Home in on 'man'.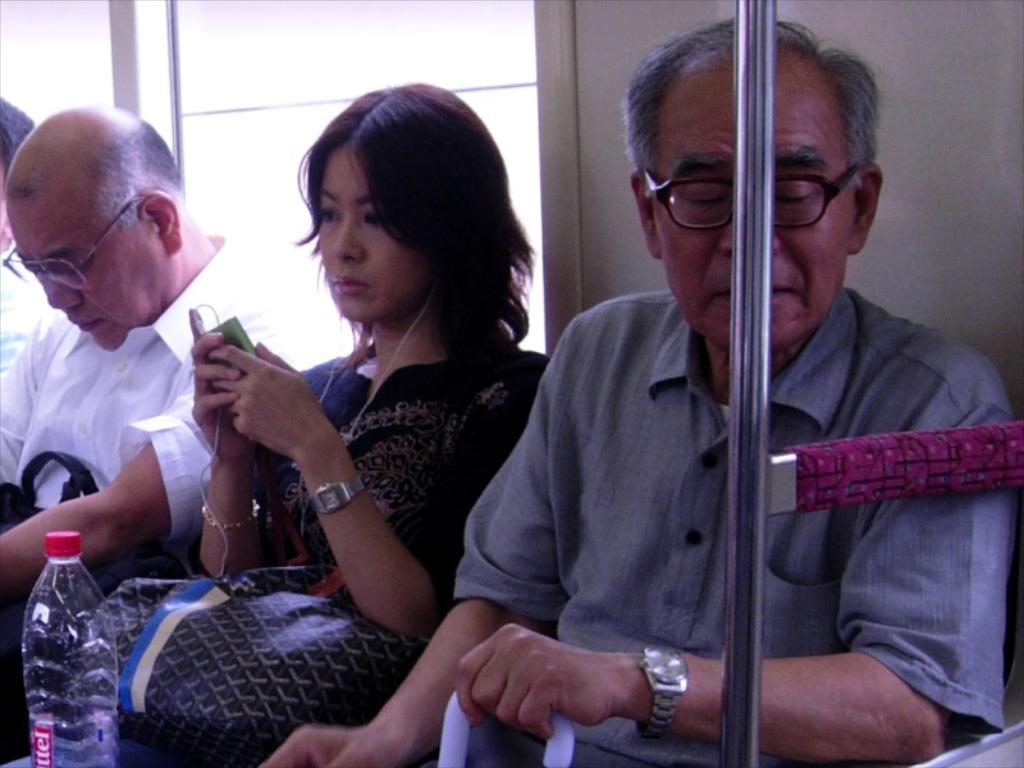
Homed in at x1=0 y1=104 x2=315 y2=573.
